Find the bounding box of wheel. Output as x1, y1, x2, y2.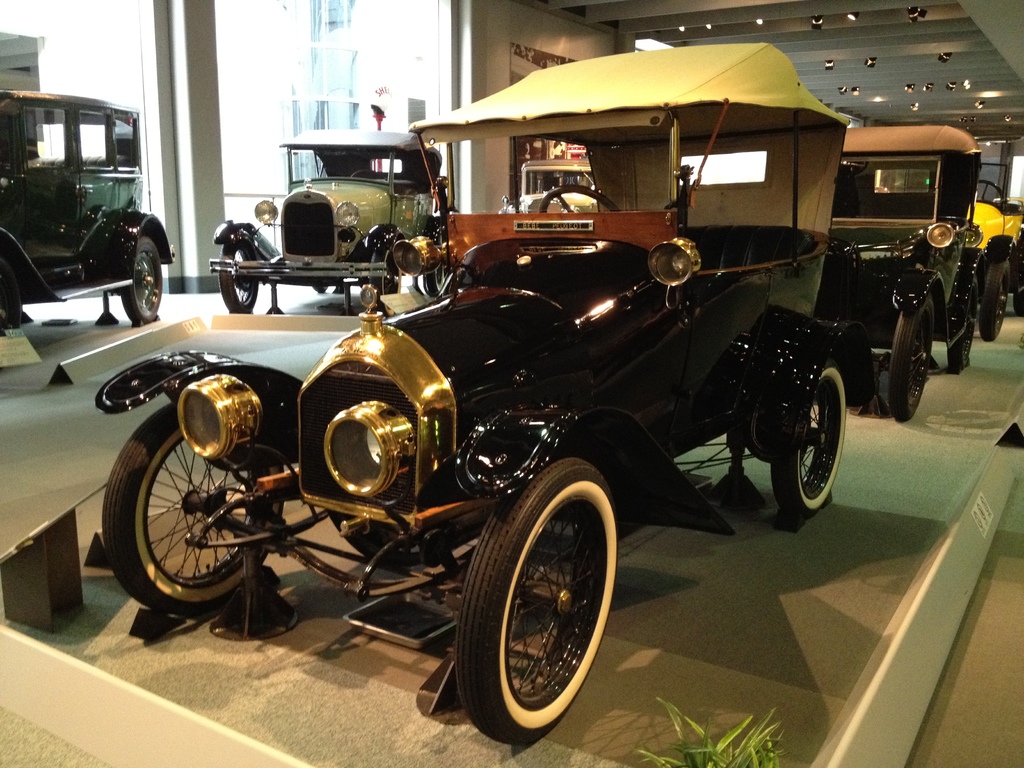
981, 262, 1011, 341.
